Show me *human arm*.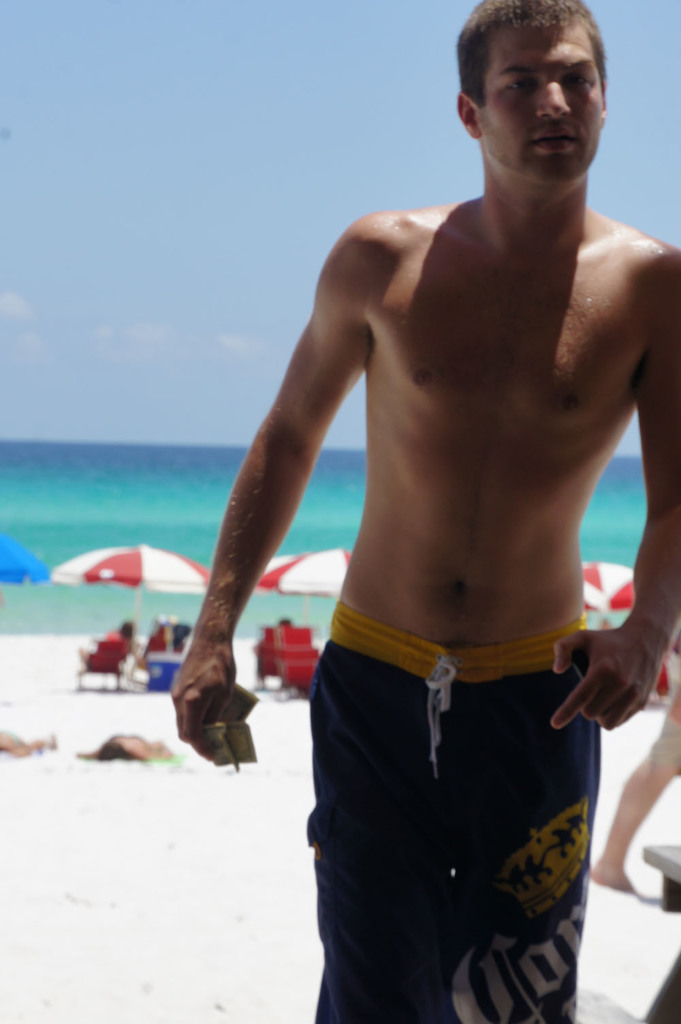
*human arm* is here: Rect(538, 247, 678, 736).
